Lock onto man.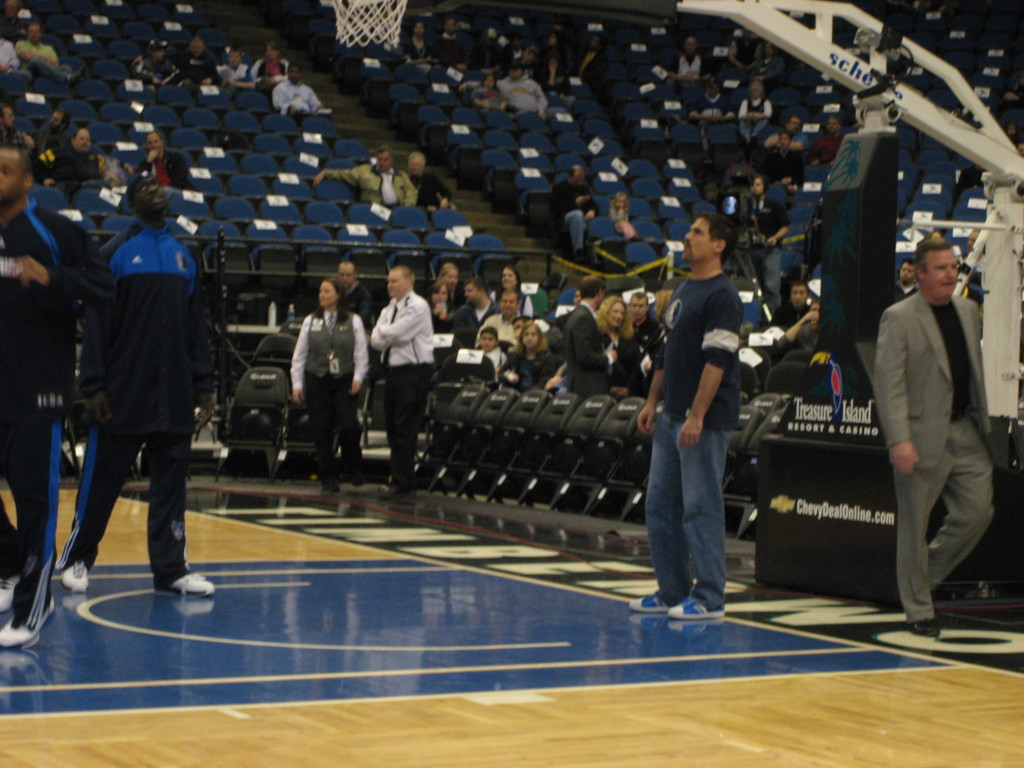
Locked: rect(15, 24, 83, 86).
